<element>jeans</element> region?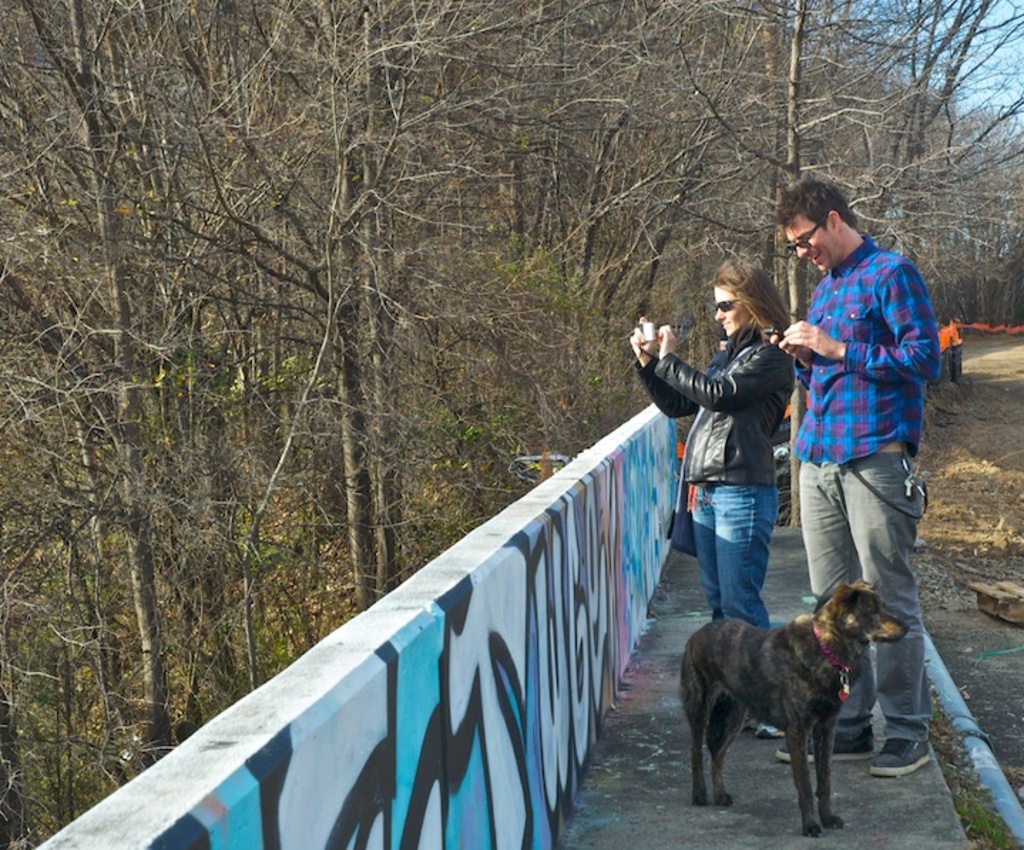
799:447:933:739
